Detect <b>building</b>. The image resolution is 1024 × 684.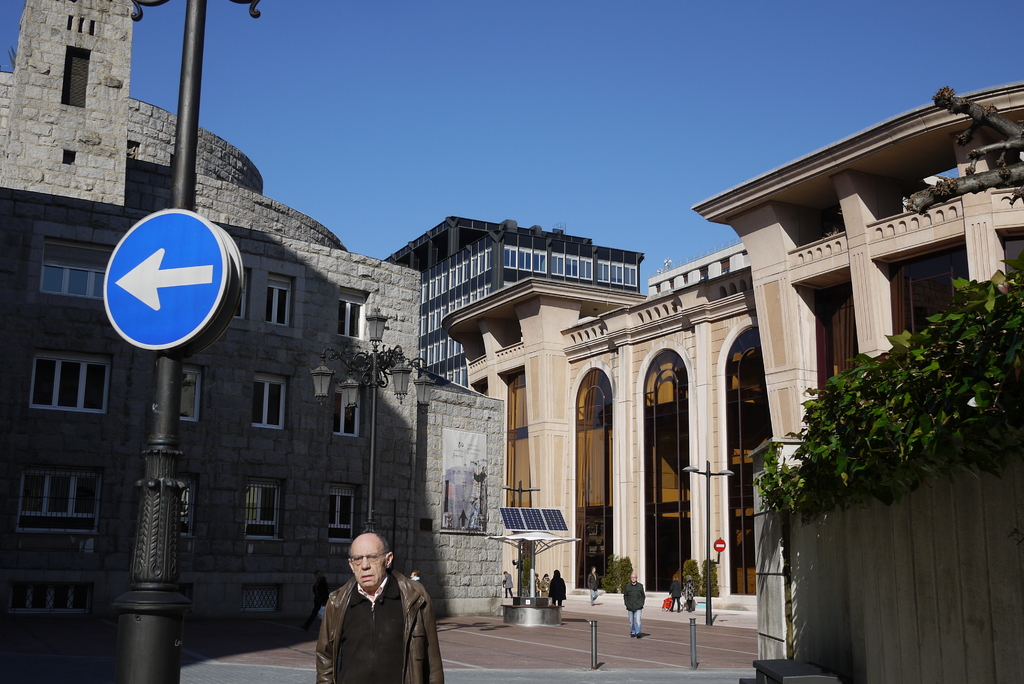
bbox=(0, 0, 508, 615).
